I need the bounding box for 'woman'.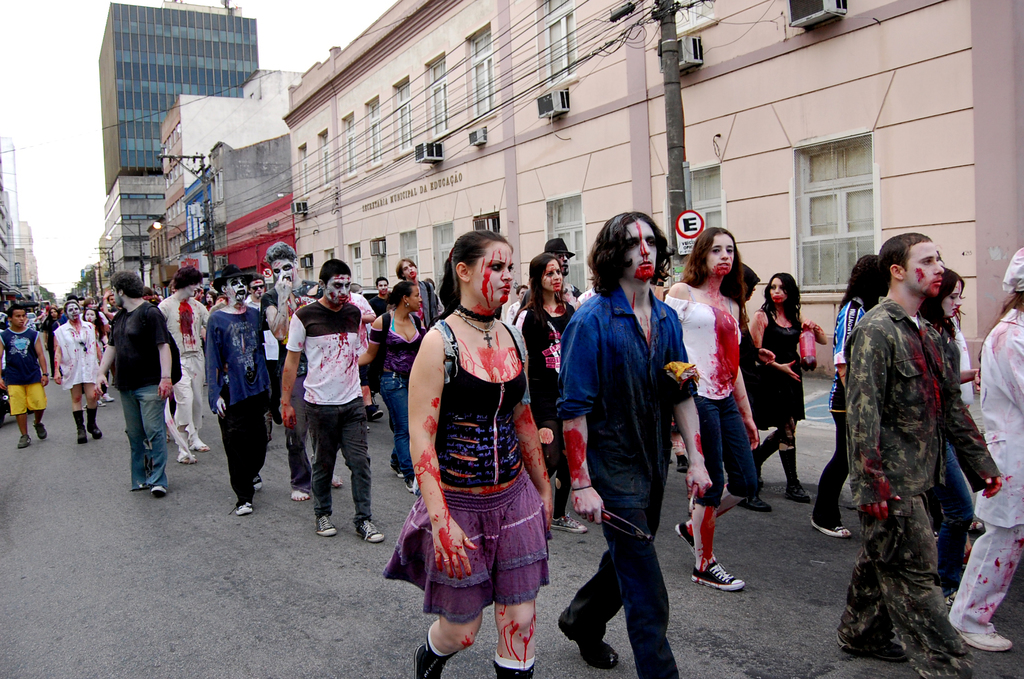
Here it is: <bbox>354, 279, 426, 505</bbox>.
